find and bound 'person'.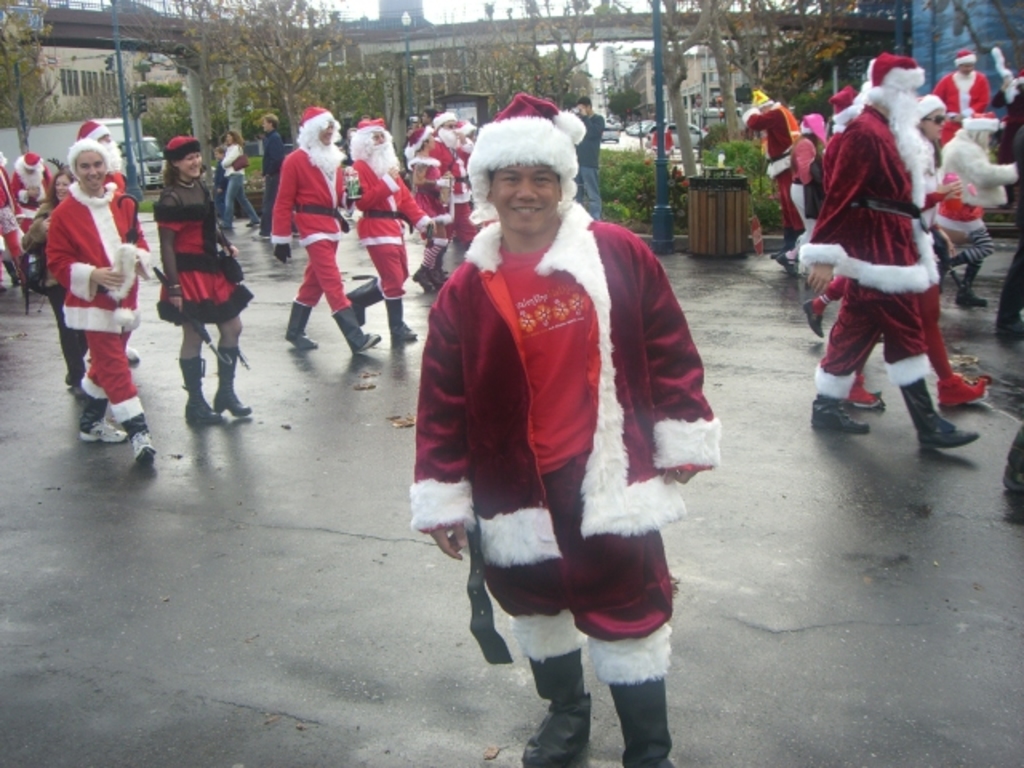
Bound: [x1=866, y1=91, x2=963, y2=414].
